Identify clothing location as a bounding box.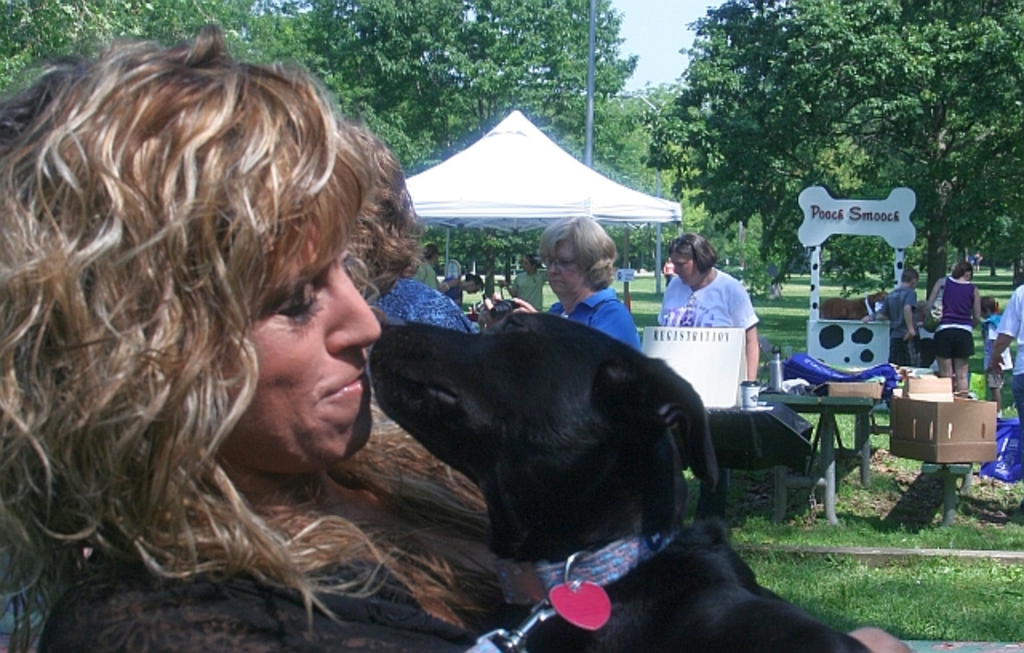
659 262 675 290.
